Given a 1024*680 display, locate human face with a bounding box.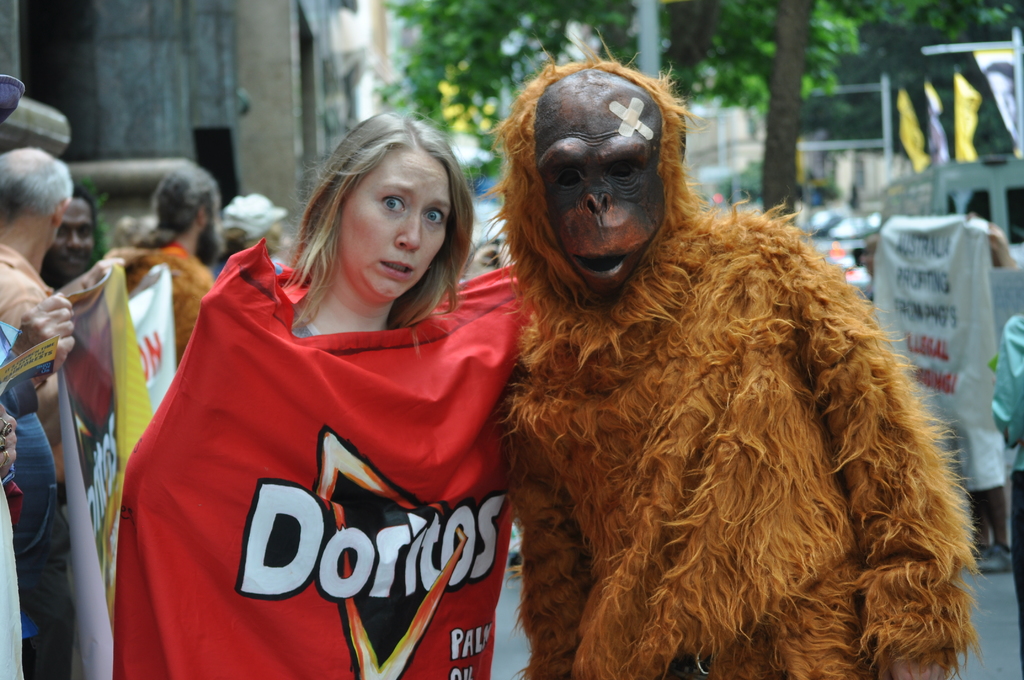
Located: (left=340, top=142, right=454, bottom=301).
